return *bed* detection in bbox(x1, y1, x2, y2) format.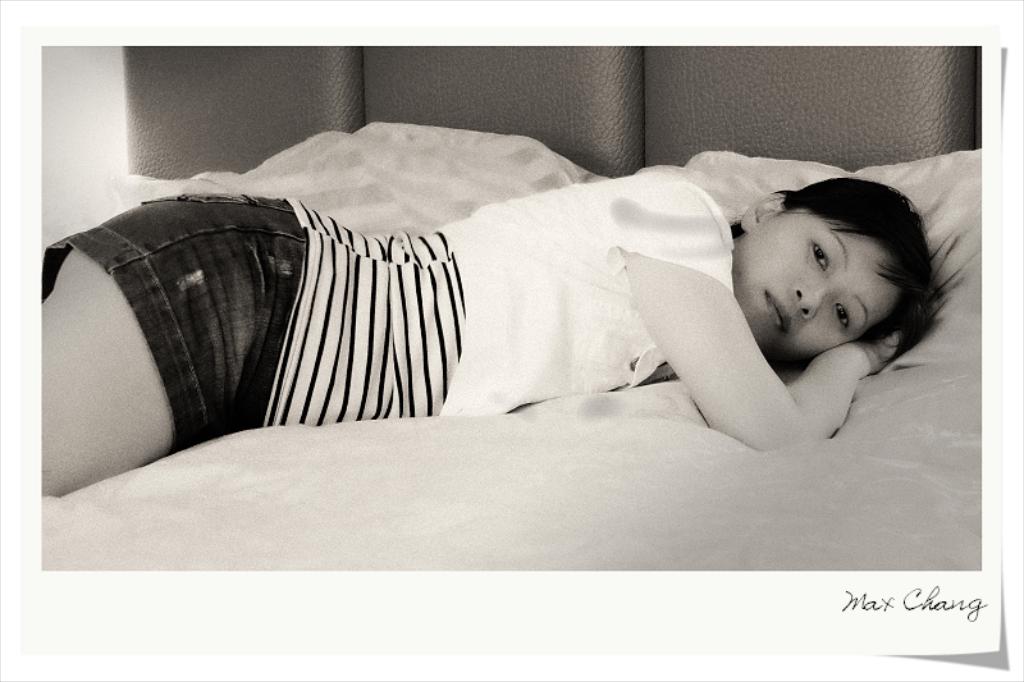
bbox(0, 55, 1023, 621).
